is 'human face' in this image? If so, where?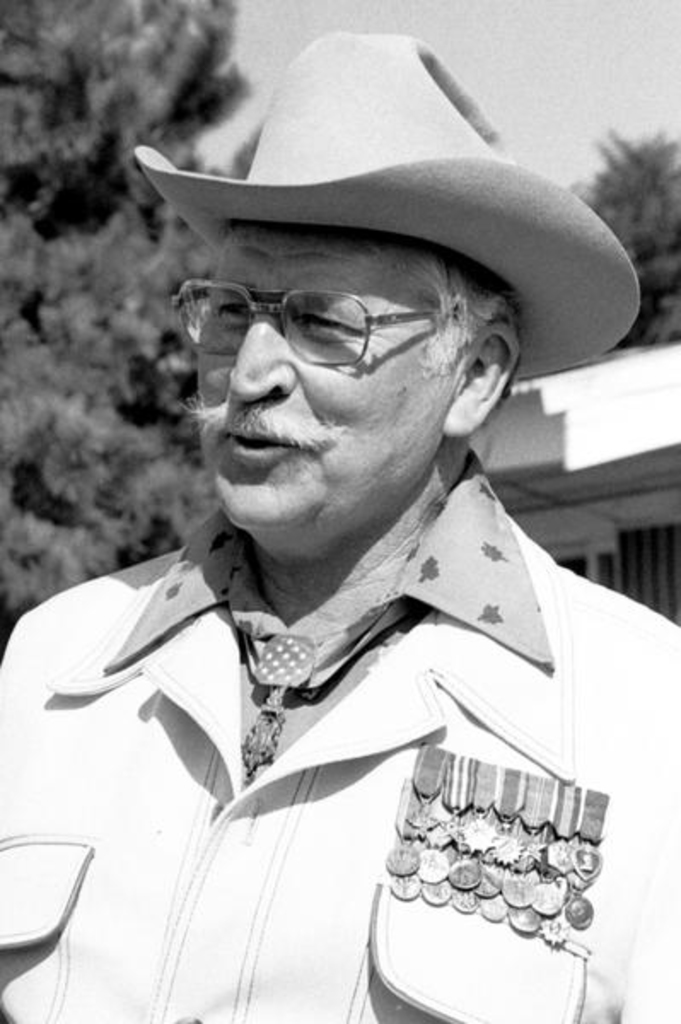
Yes, at l=196, t=220, r=473, b=550.
